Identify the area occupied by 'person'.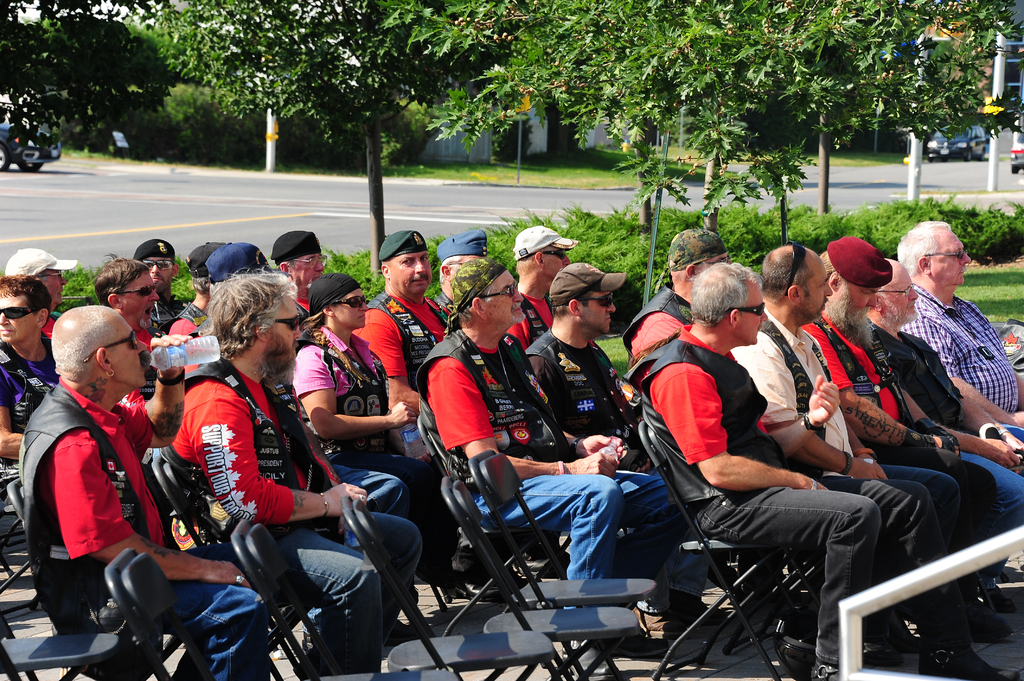
Area: 353, 228, 449, 414.
